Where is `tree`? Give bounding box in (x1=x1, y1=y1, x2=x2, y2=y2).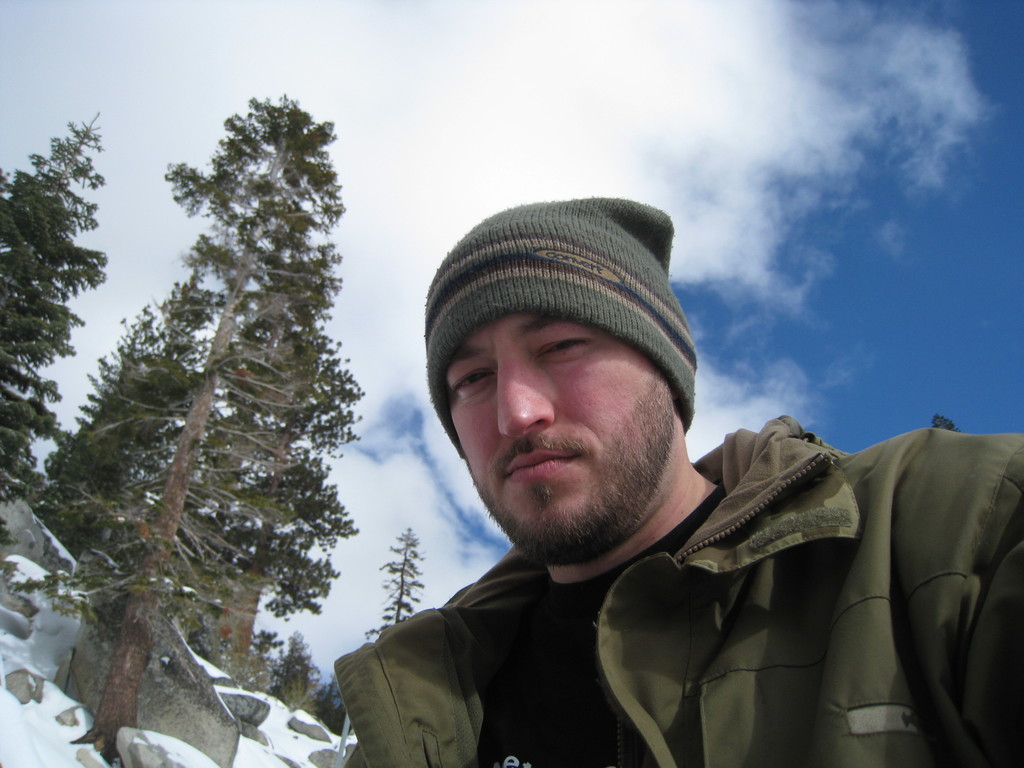
(x1=0, y1=101, x2=102, y2=495).
